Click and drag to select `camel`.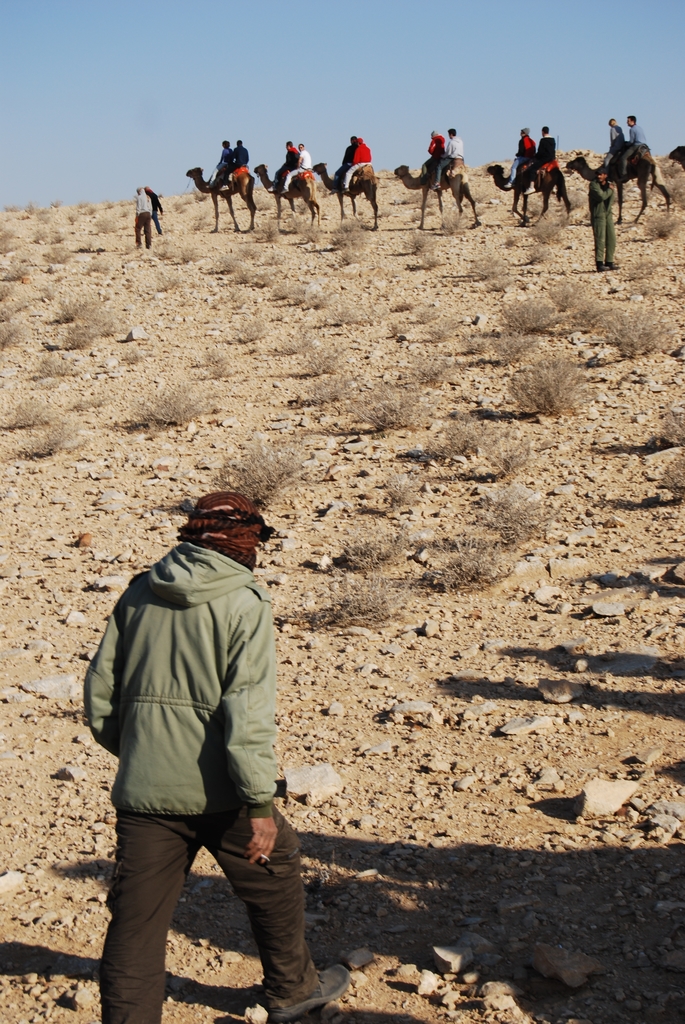
Selection: 564/142/670/225.
